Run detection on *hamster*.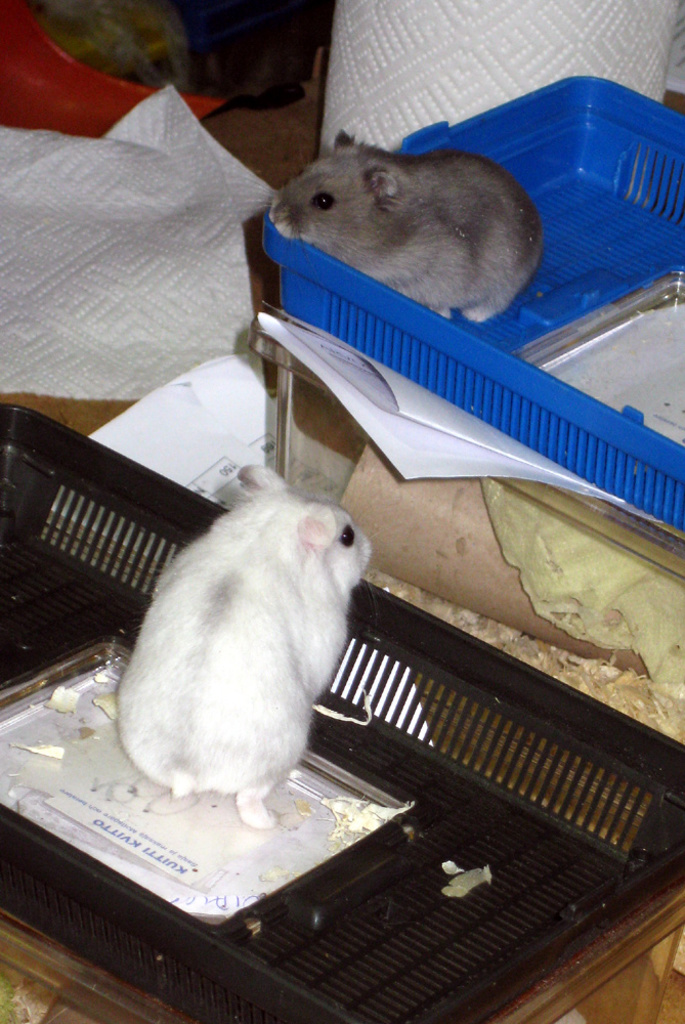
Result: x1=114, y1=462, x2=371, y2=828.
